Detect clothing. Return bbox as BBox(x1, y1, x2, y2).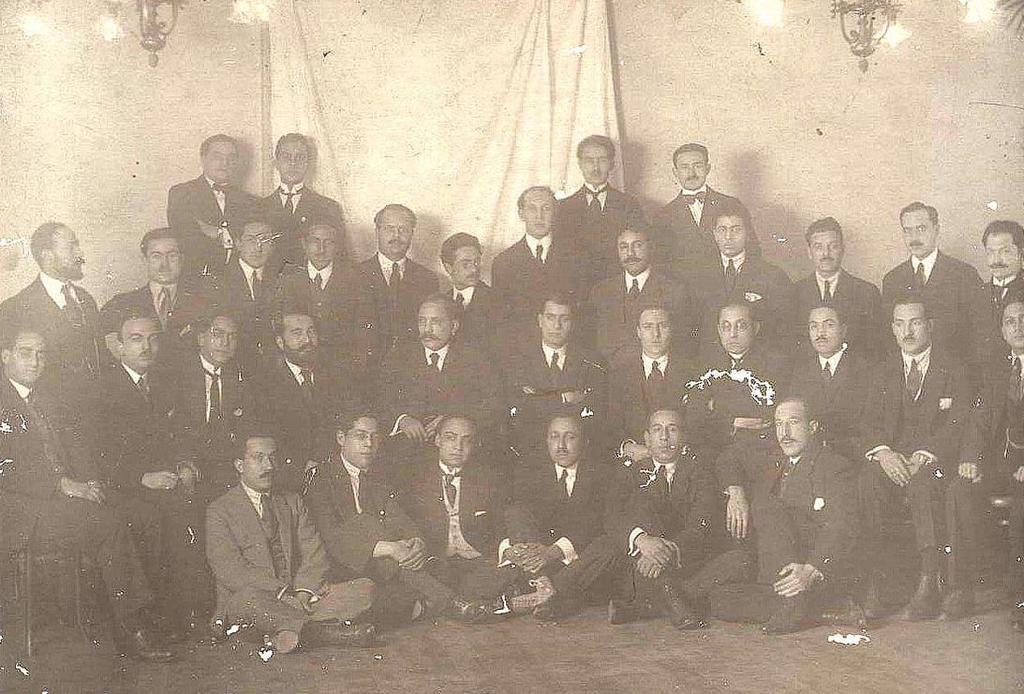
BBox(209, 488, 363, 645).
